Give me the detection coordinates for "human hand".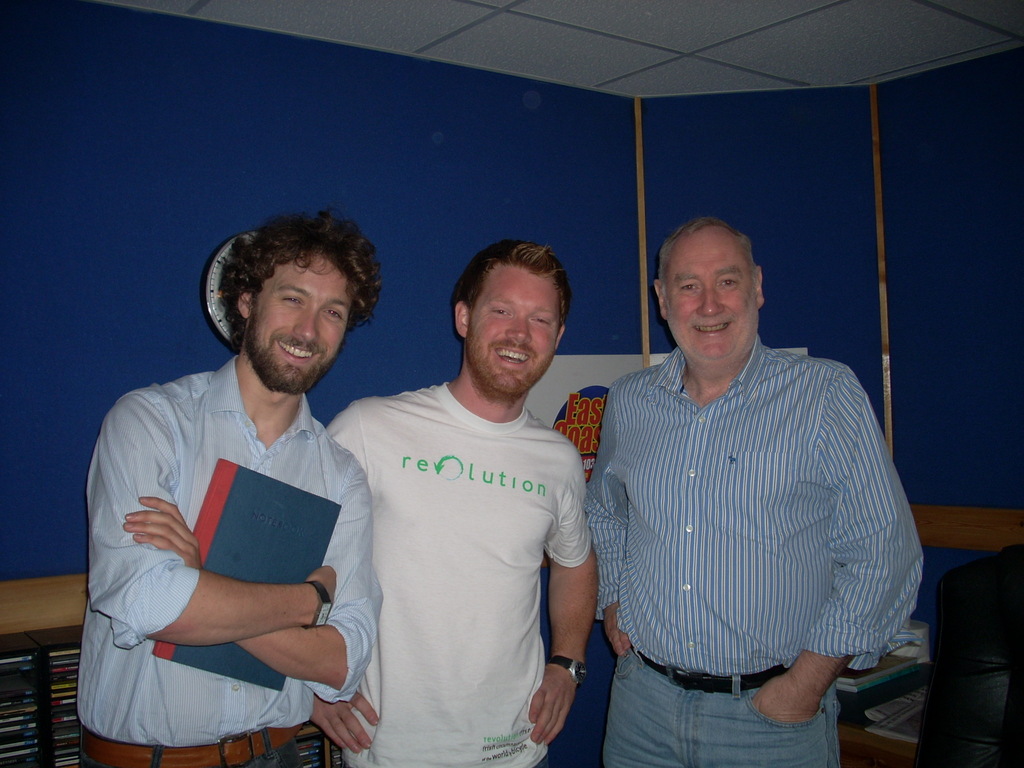
select_region(312, 691, 380, 756).
